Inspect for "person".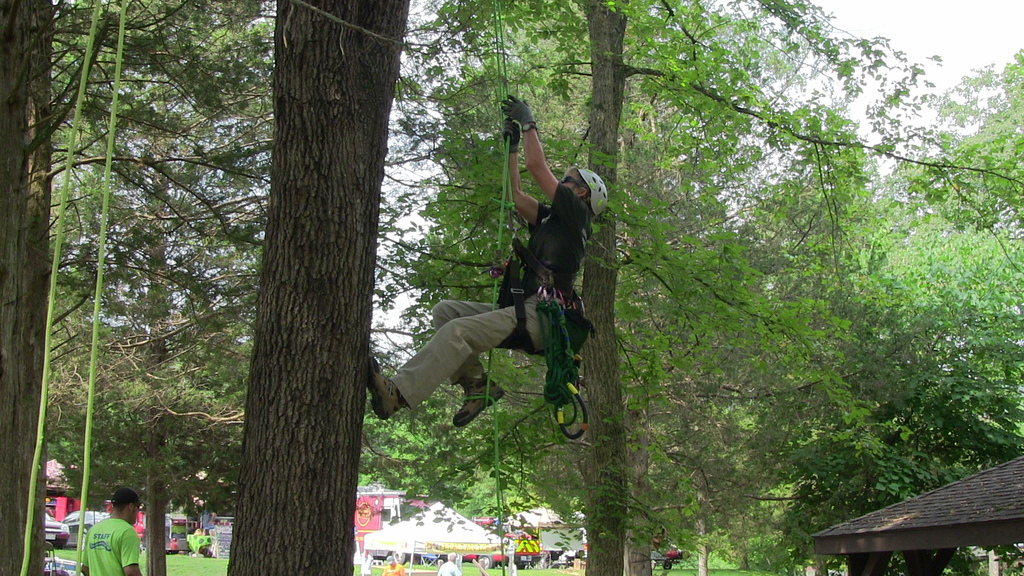
Inspection: {"left": 393, "top": 124, "right": 600, "bottom": 460}.
